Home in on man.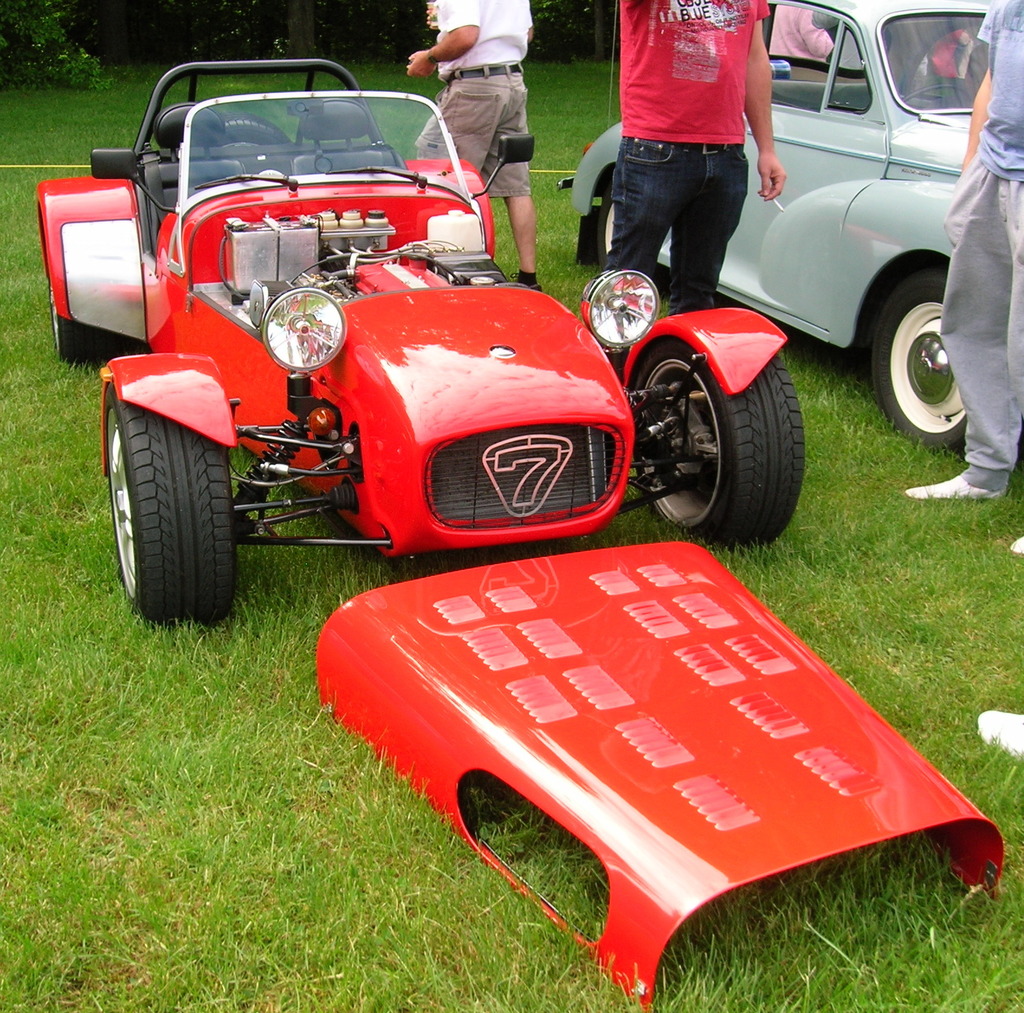
Homed in at {"left": 763, "top": 0, "right": 838, "bottom": 67}.
